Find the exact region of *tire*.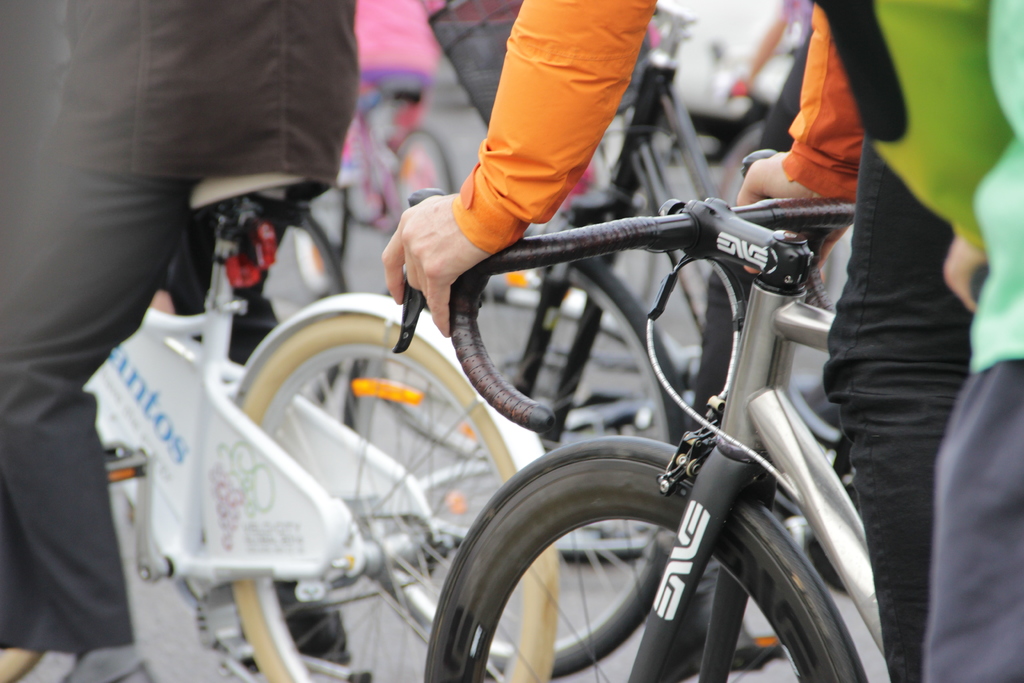
Exact region: box(390, 128, 452, 214).
